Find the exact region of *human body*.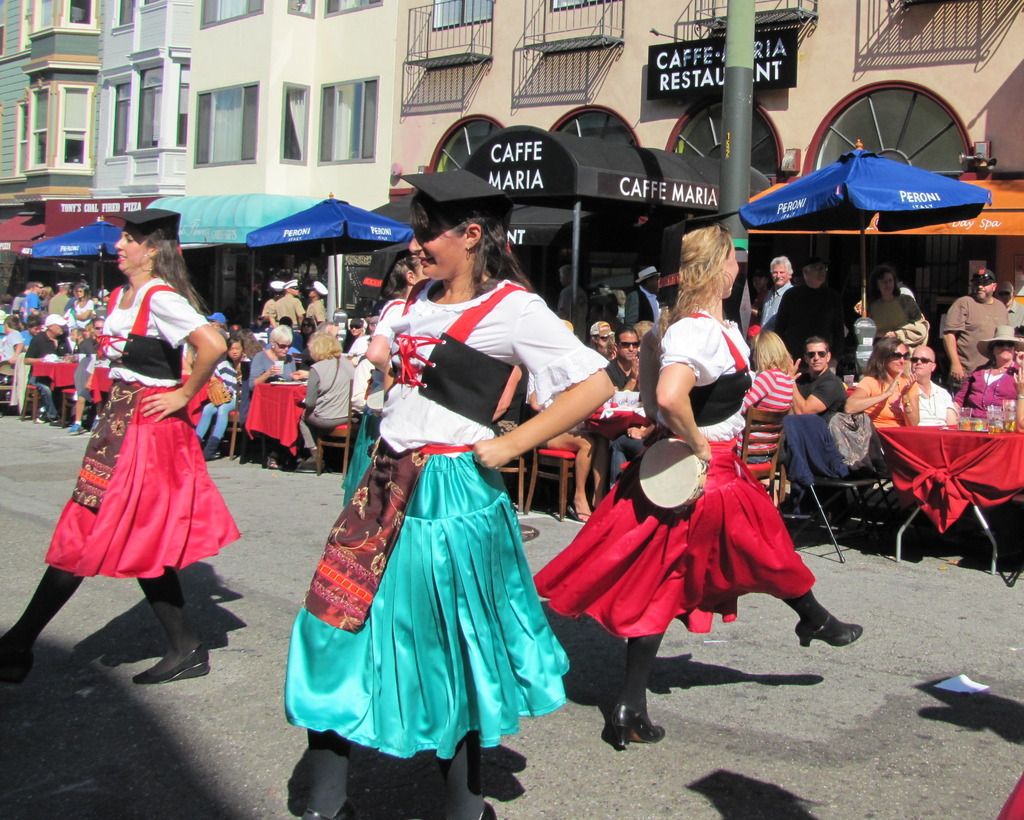
Exact region: detection(803, 263, 850, 366).
